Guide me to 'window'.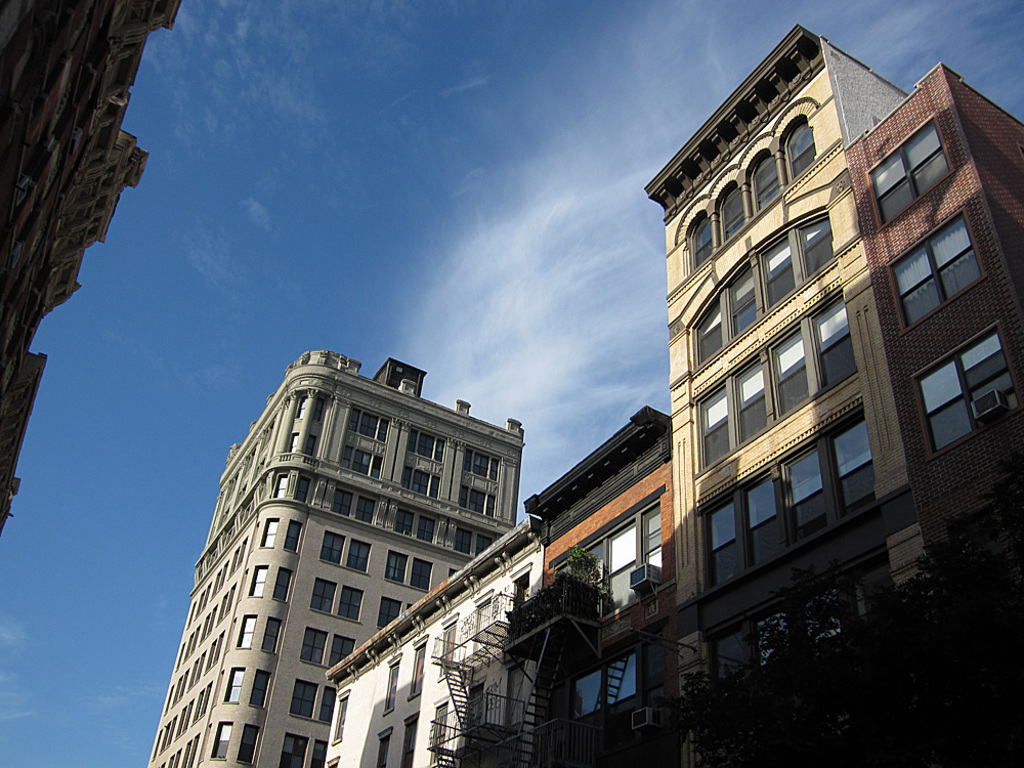
Guidance: detection(414, 468, 435, 498).
